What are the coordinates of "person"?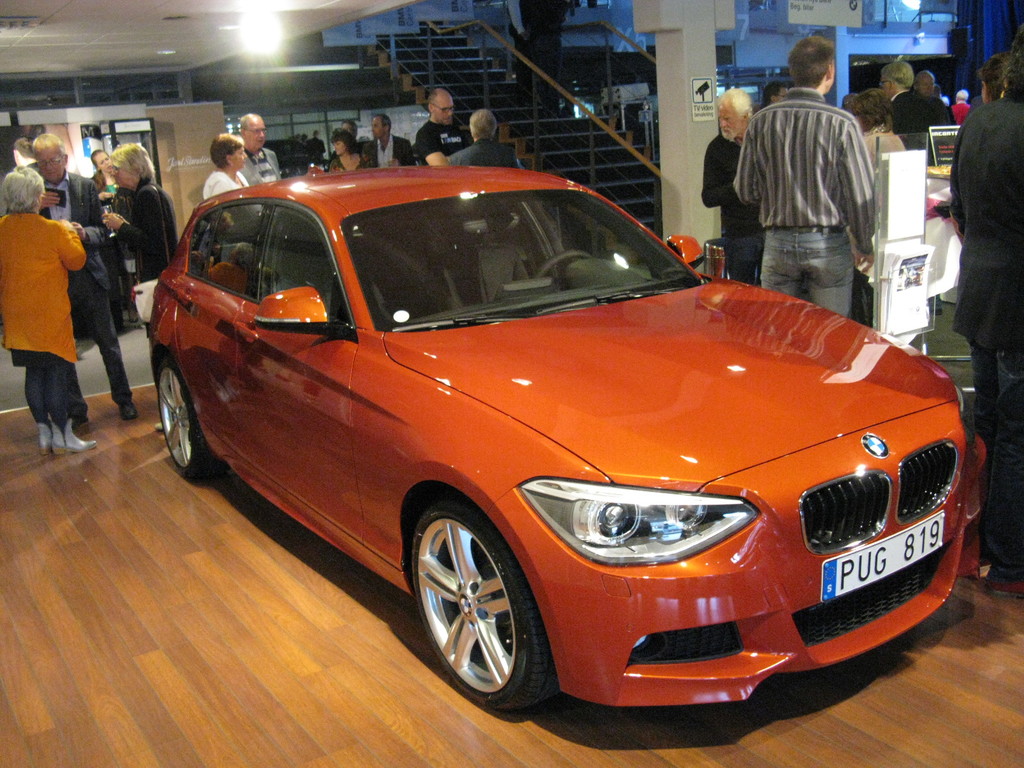
bbox=(699, 88, 773, 278).
